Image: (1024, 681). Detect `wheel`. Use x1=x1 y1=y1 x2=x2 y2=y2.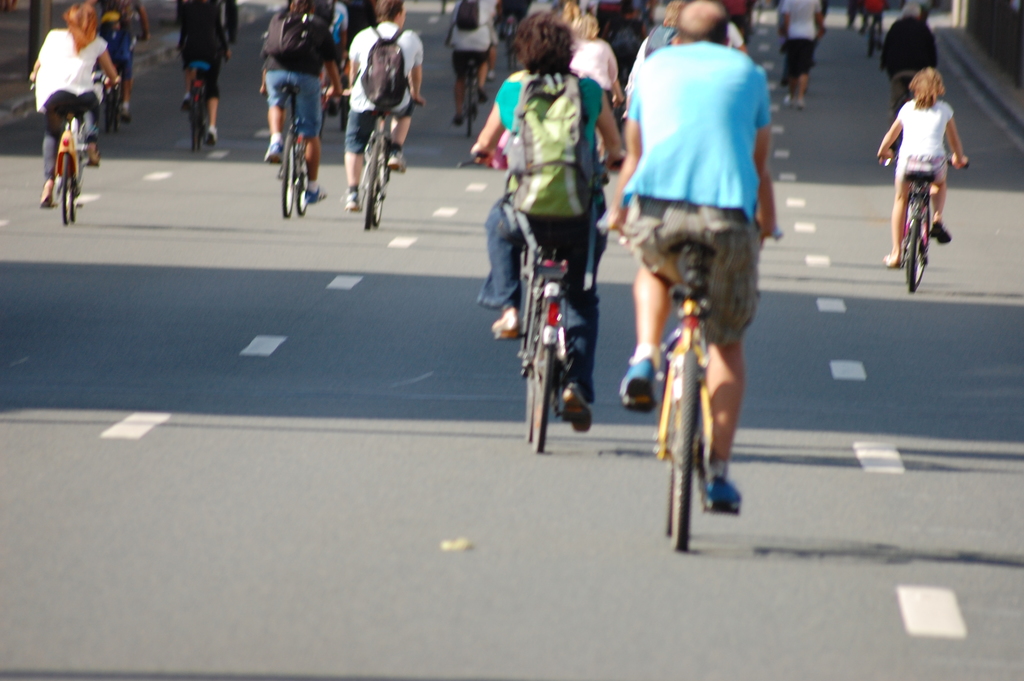
x1=284 y1=133 x2=292 y2=217.
